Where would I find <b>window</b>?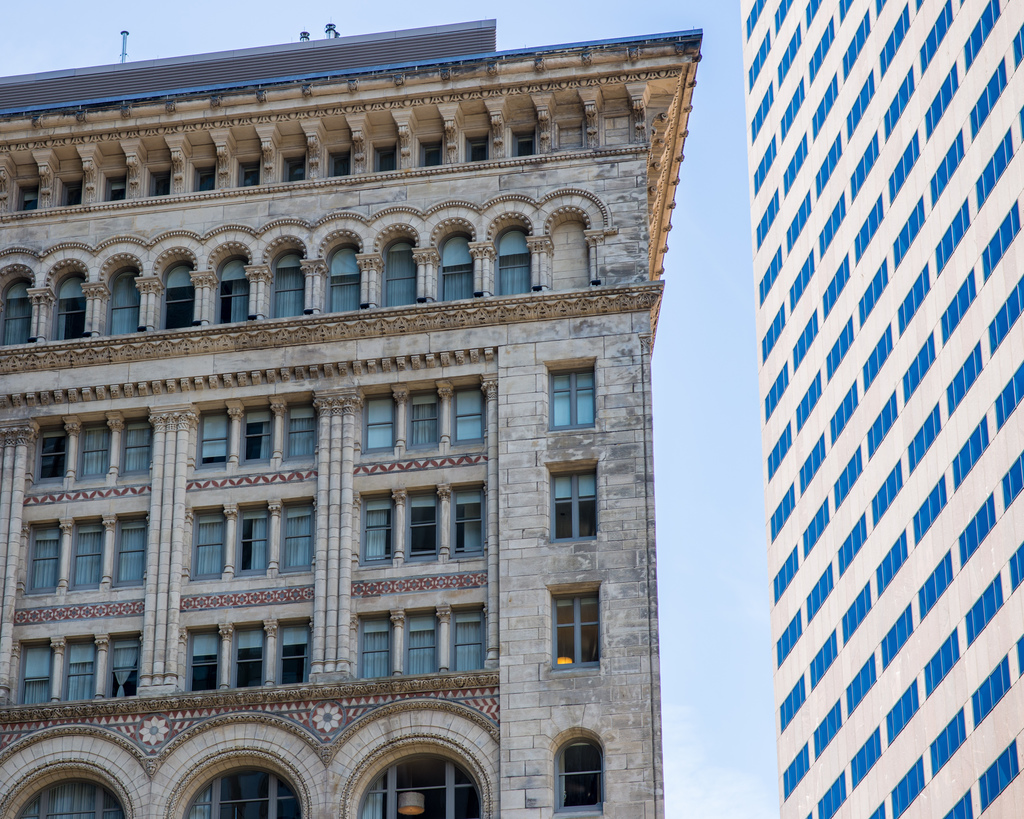
At x1=408, y1=398, x2=437, y2=446.
